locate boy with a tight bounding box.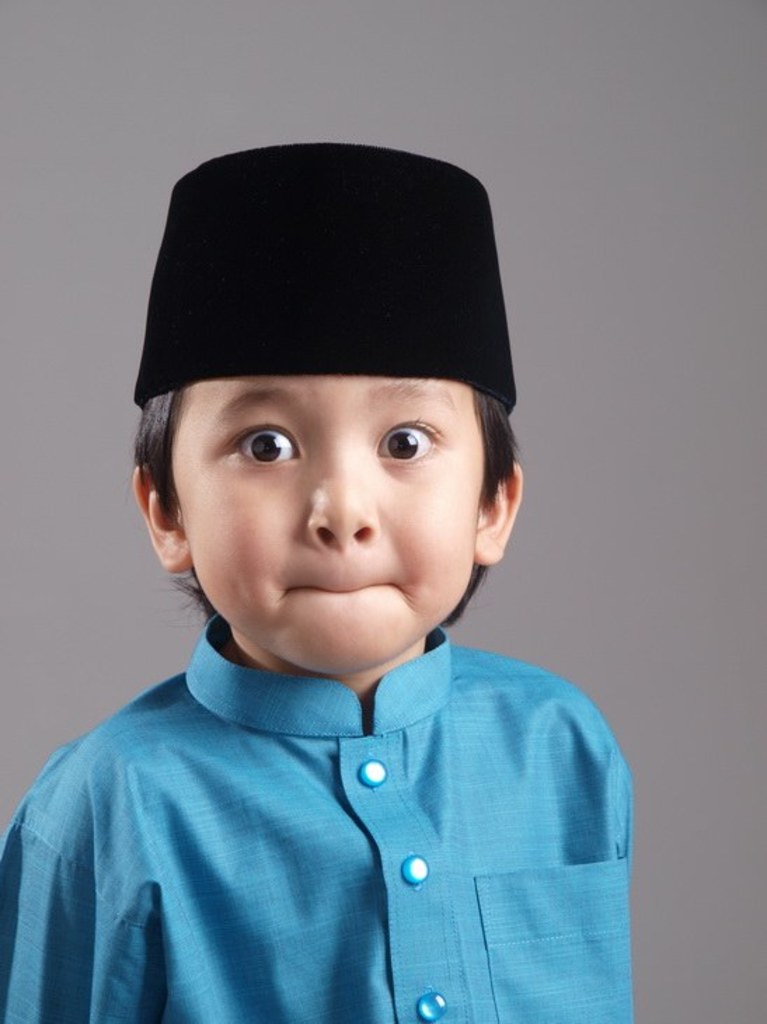
BBox(0, 130, 656, 1023).
